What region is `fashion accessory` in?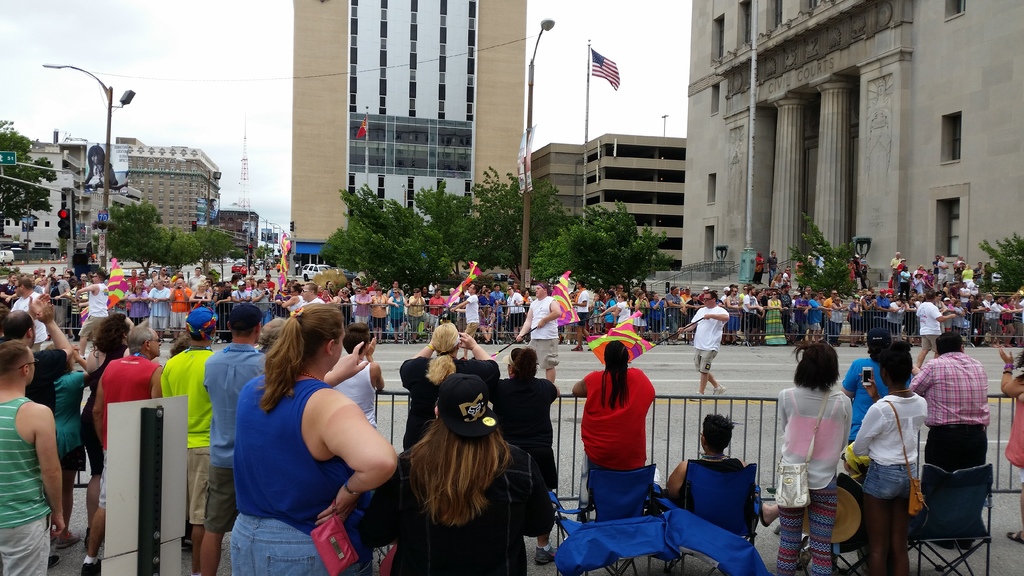
pyautogui.locateOnScreen(436, 351, 449, 356).
